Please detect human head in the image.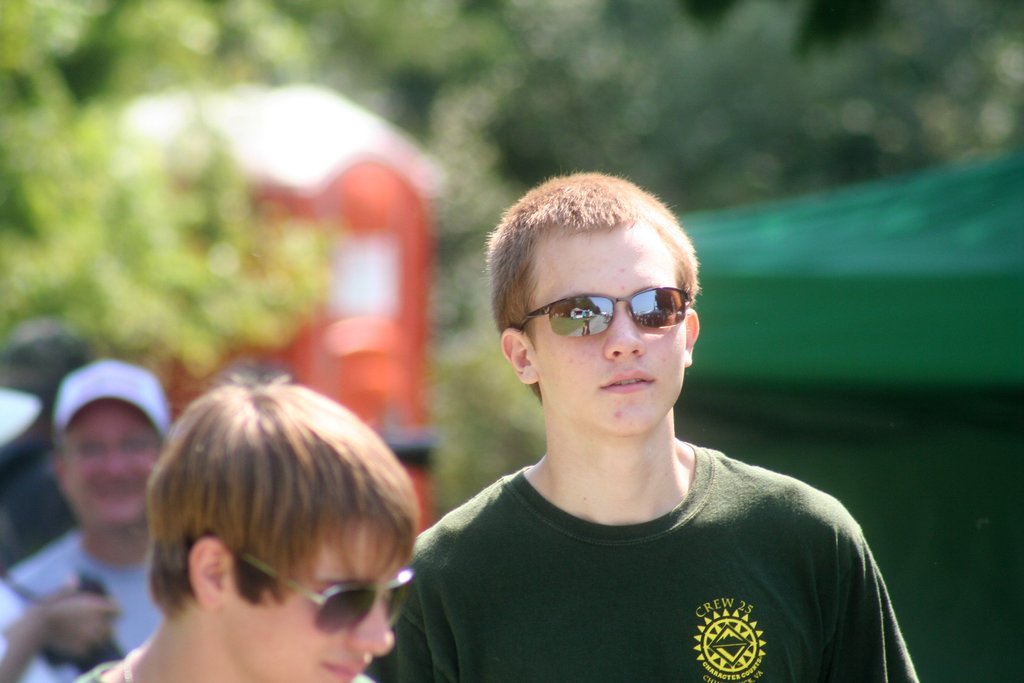
bbox=[47, 357, 173, 536].
